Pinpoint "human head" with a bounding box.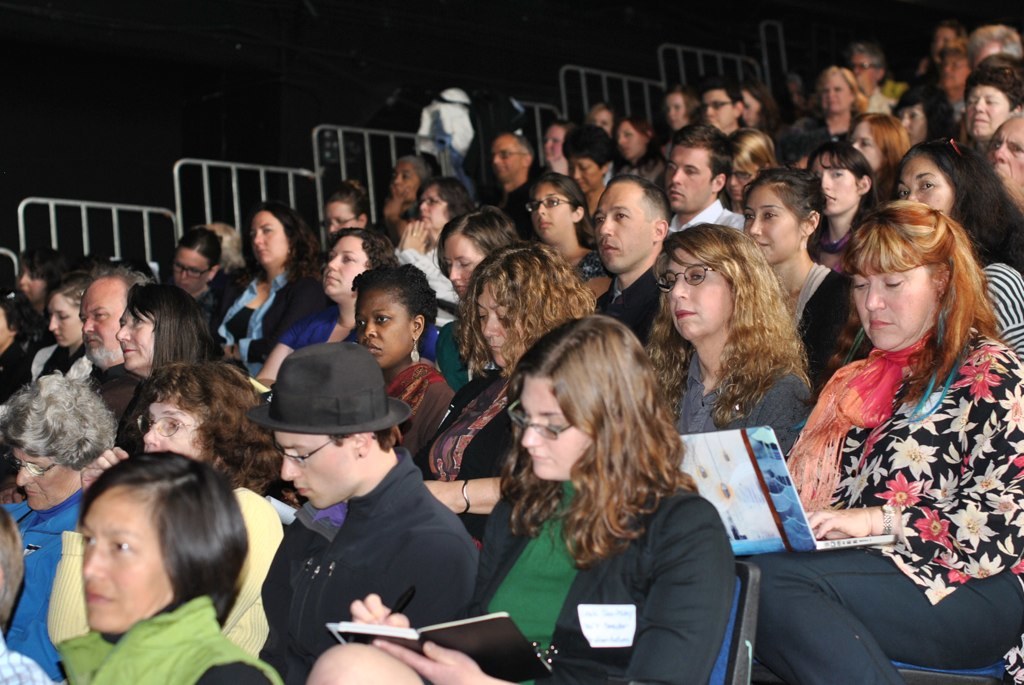
[left=114, top=283, right=219, bottom=367].
